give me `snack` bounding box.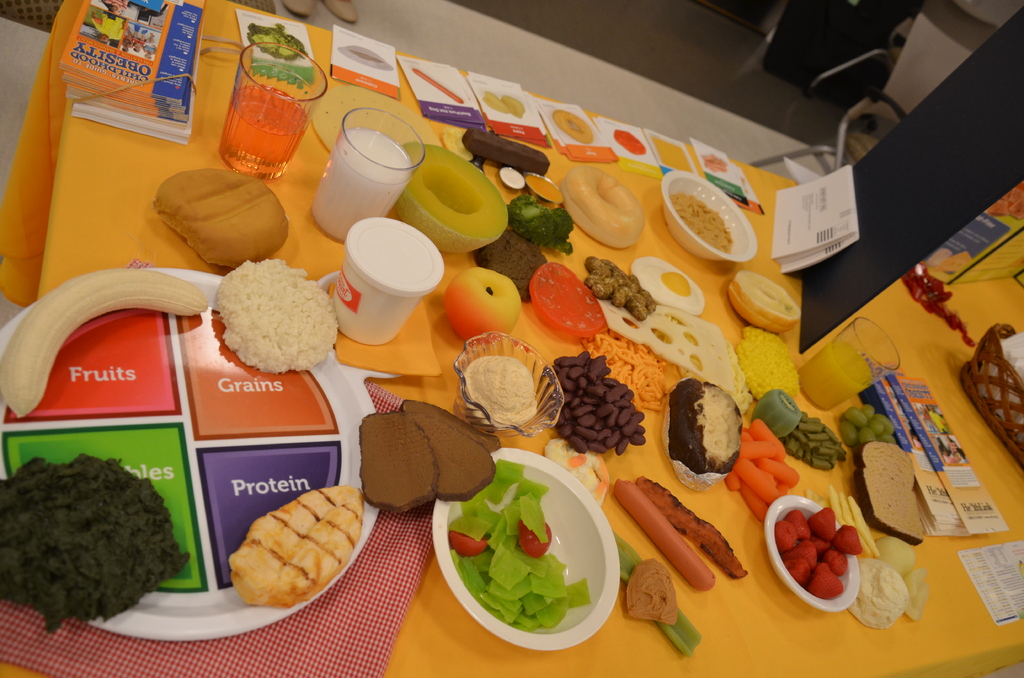
pyautogui.locateOnScreen(740, 325, 803, 398).
